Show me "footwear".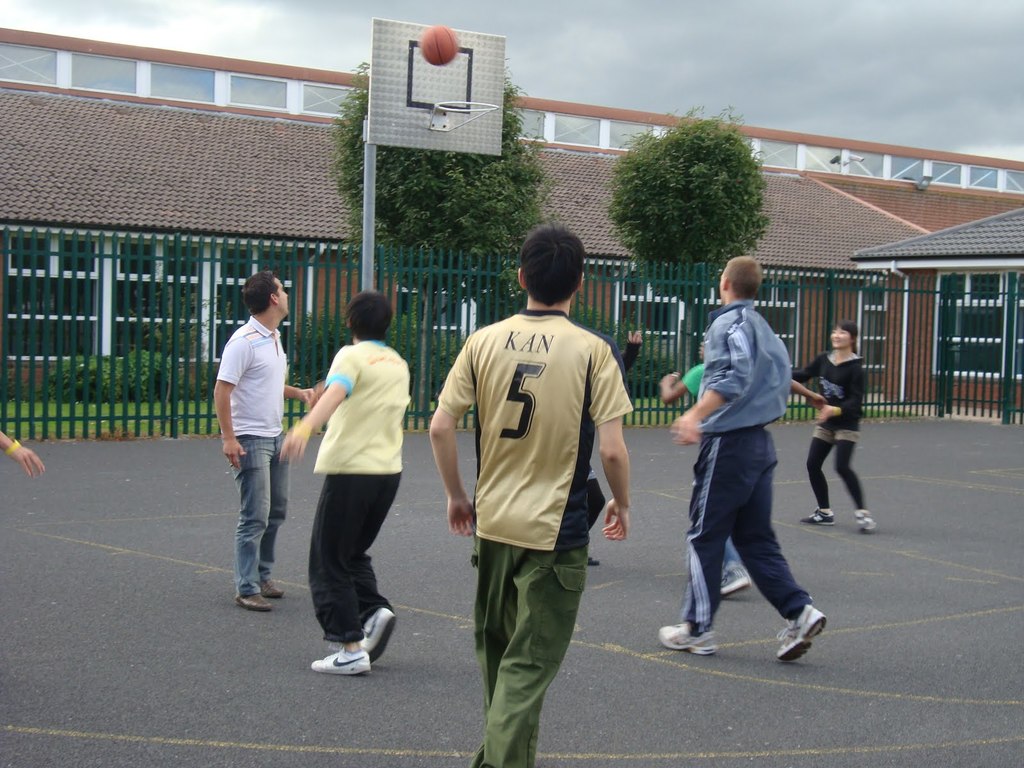
"footwear" is here: 860/508/877/536.
